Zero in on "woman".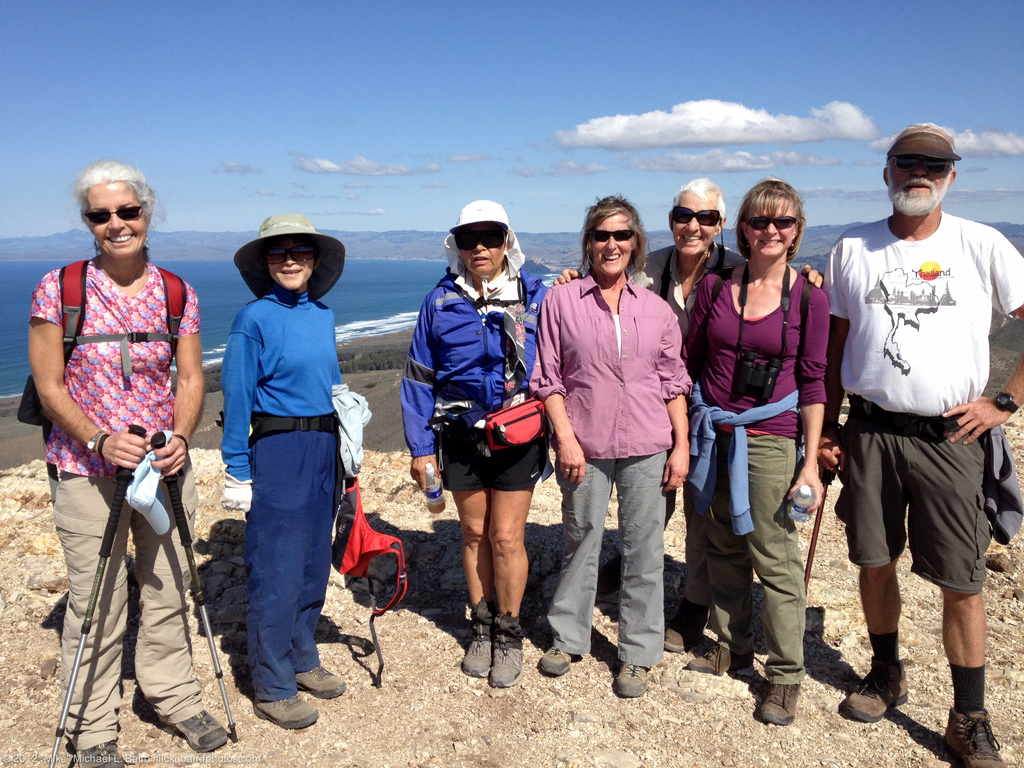
Zeroed in: (left=529, top=196, right=691, bottom=693).
